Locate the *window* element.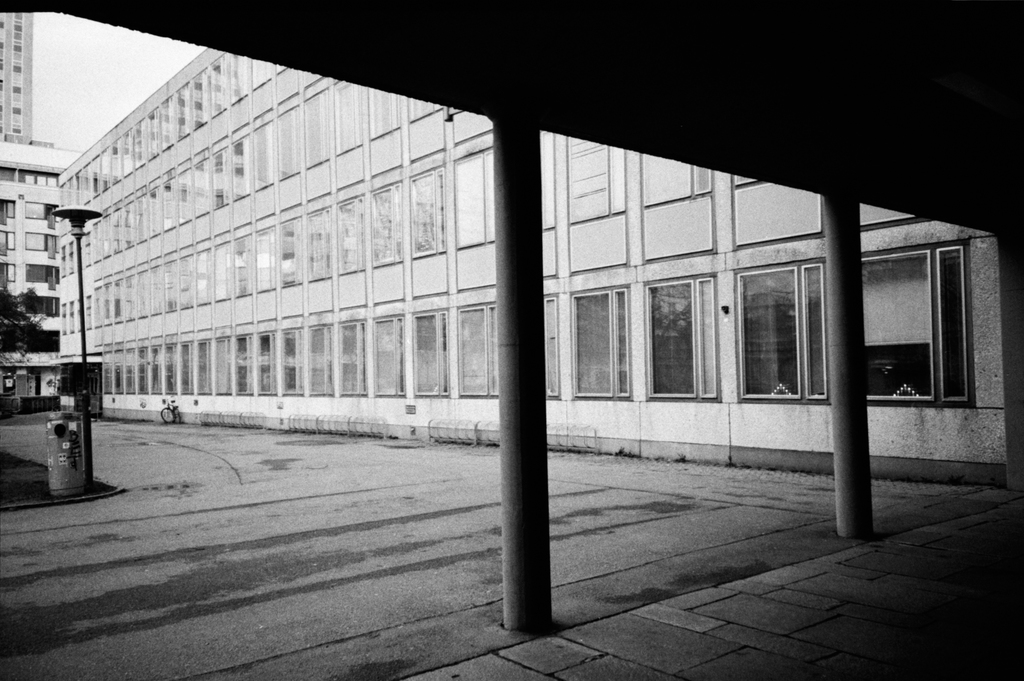
Element bbox: locate(731, 257, 831, 405).
